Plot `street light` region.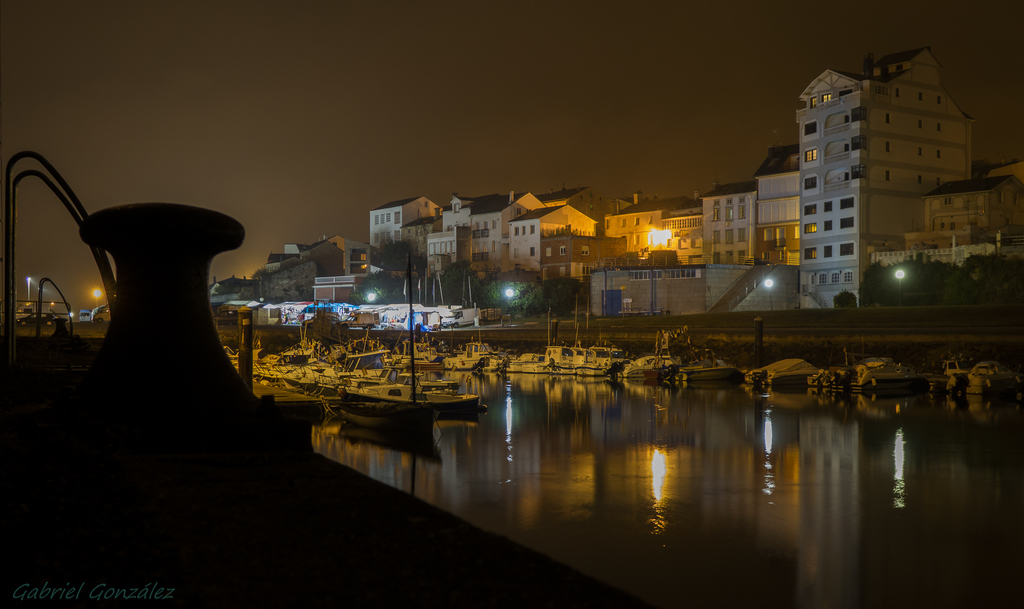
Plotted at x1=22 y1=274 x2=32 y2=300.
